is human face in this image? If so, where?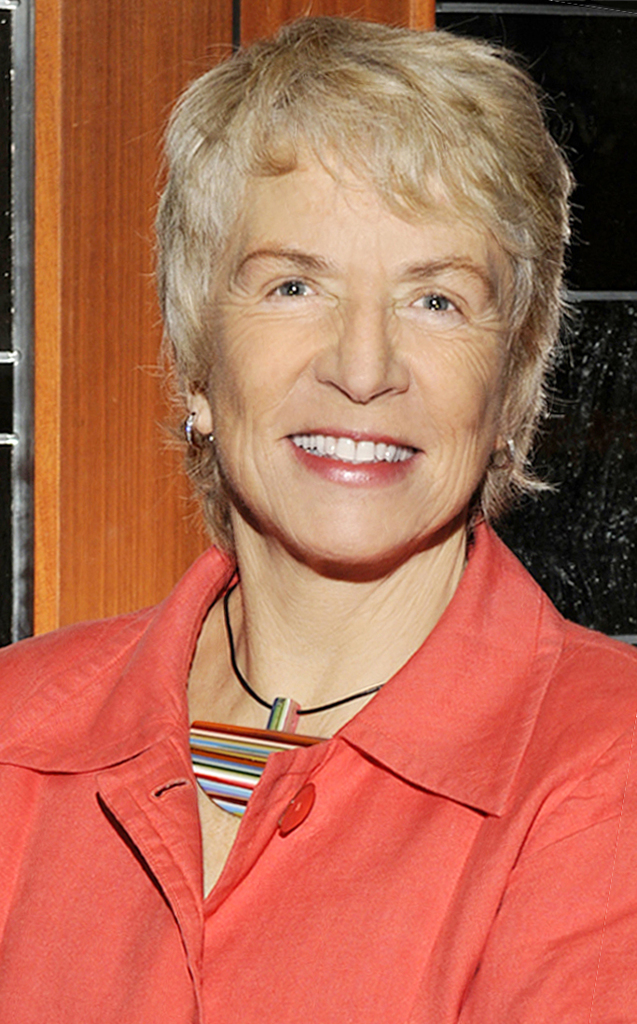
Yes, at (left=214, top=144, right=521, bottom=560).
